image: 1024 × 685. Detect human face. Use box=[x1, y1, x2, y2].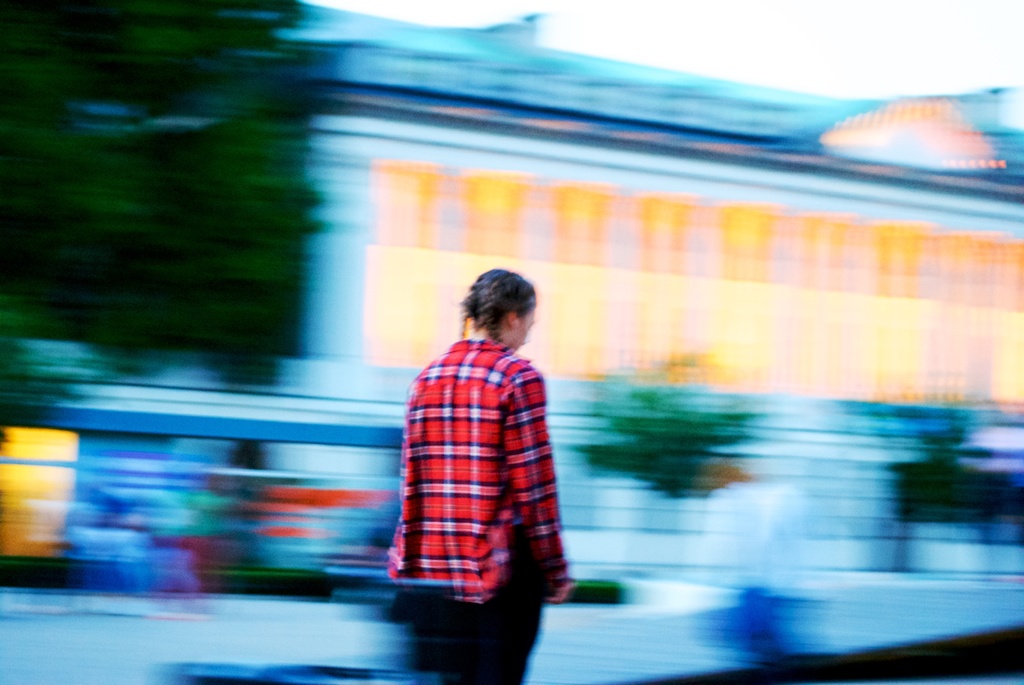
box=[513, 309, 534, 352].
